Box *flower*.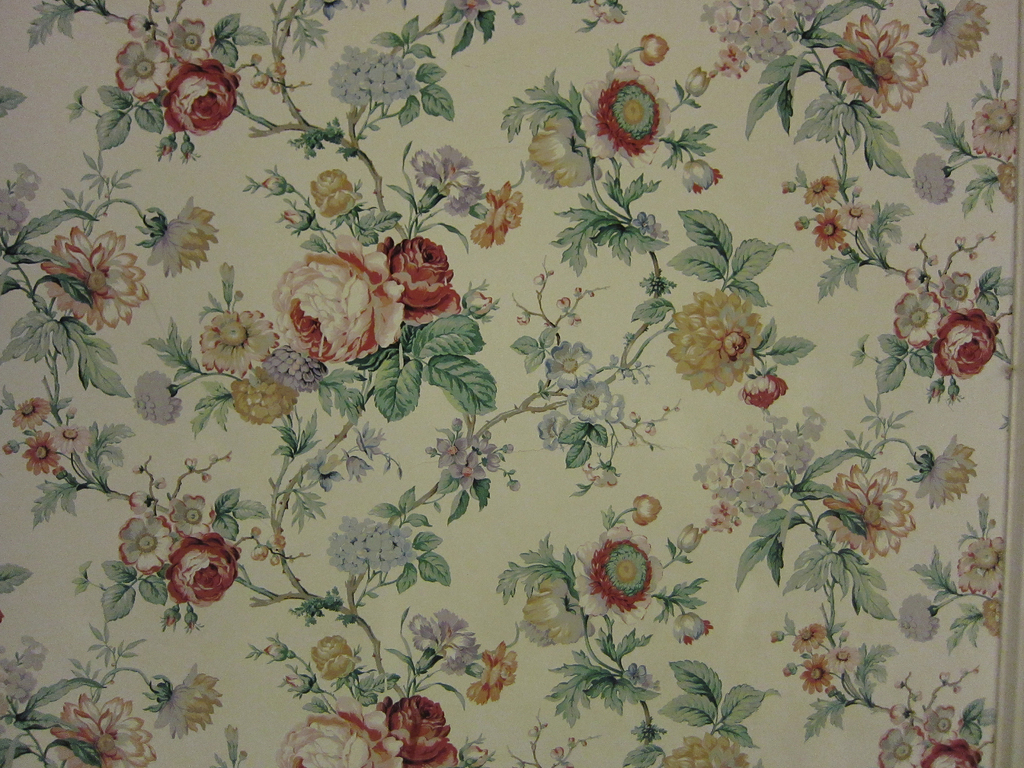
crop(161, 57, 239, 138).
